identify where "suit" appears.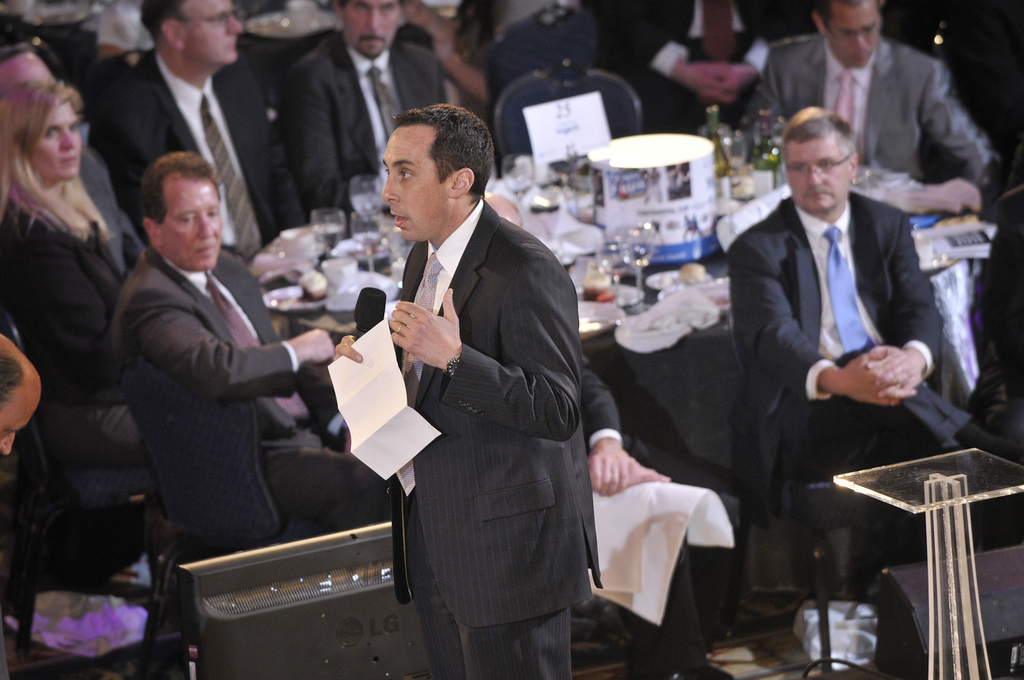
Appears at box=[395, 198, 600, 679].
